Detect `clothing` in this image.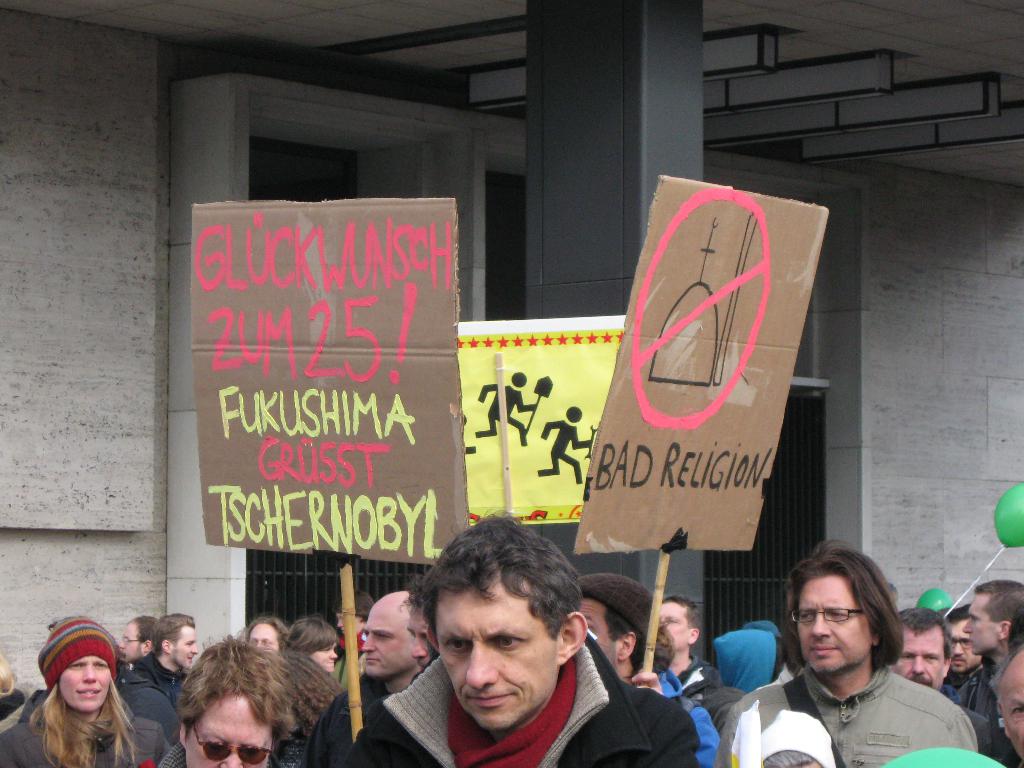
Detection: select_region(135, 740, 181, 767).
